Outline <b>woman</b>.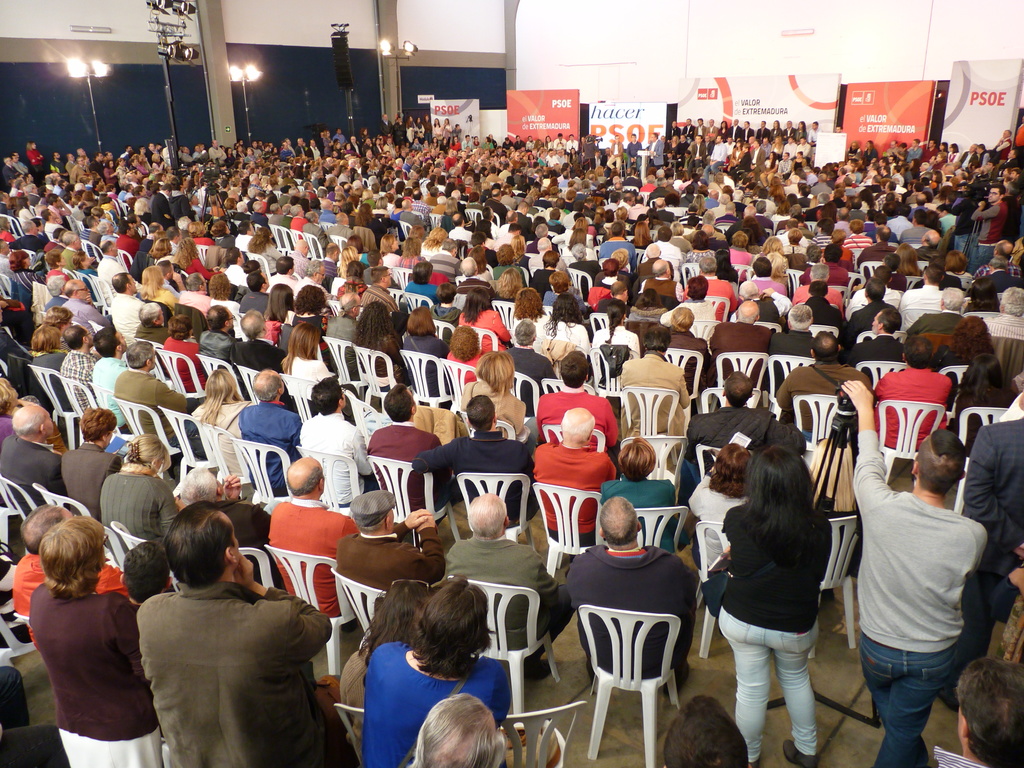
Outline: rect(595, 428, 685, 559).
